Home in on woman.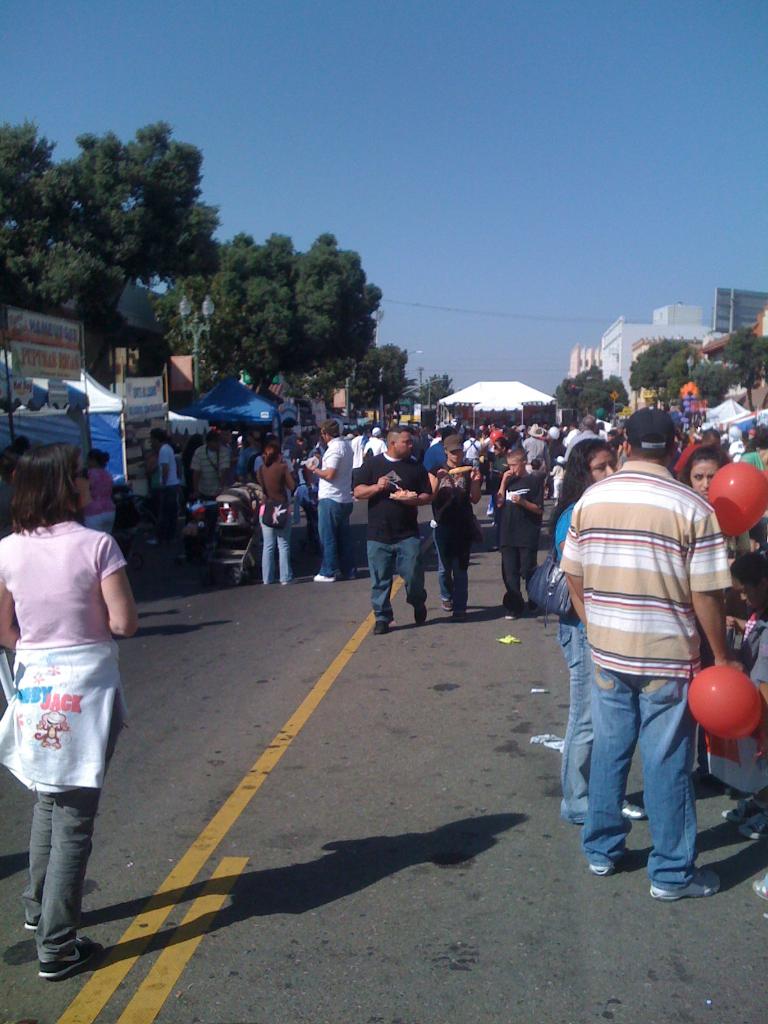
Homed in at (549, 442, 644, 830).
